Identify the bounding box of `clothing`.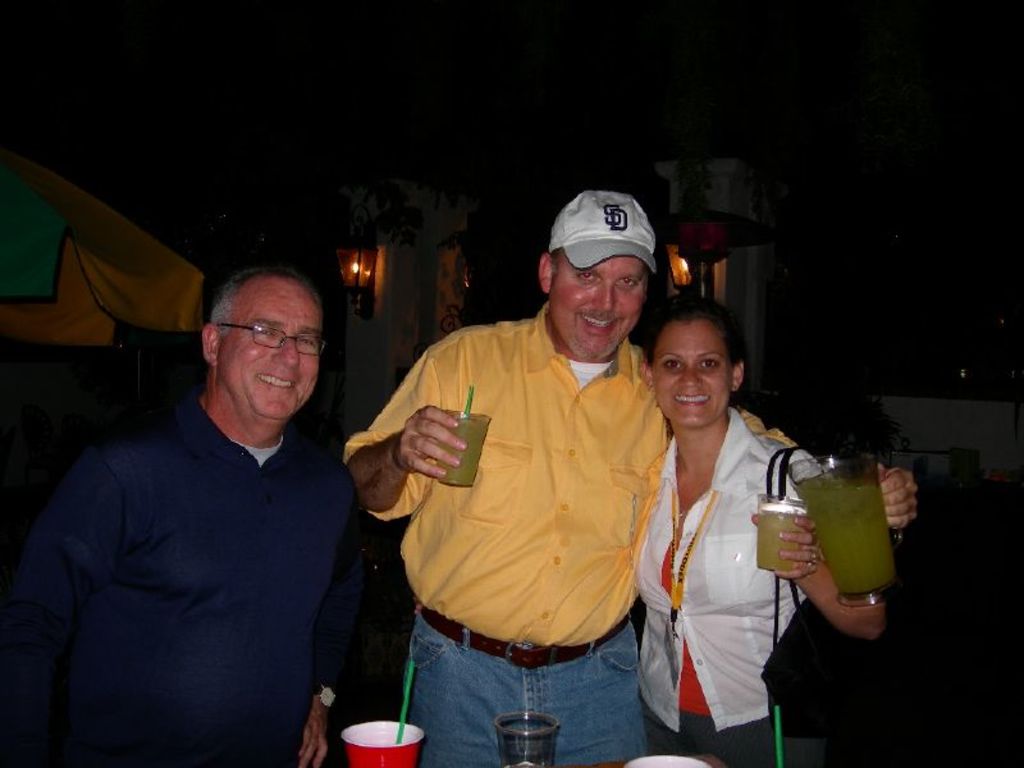
(x1=8, y1=380, x2=374, y2=767).
